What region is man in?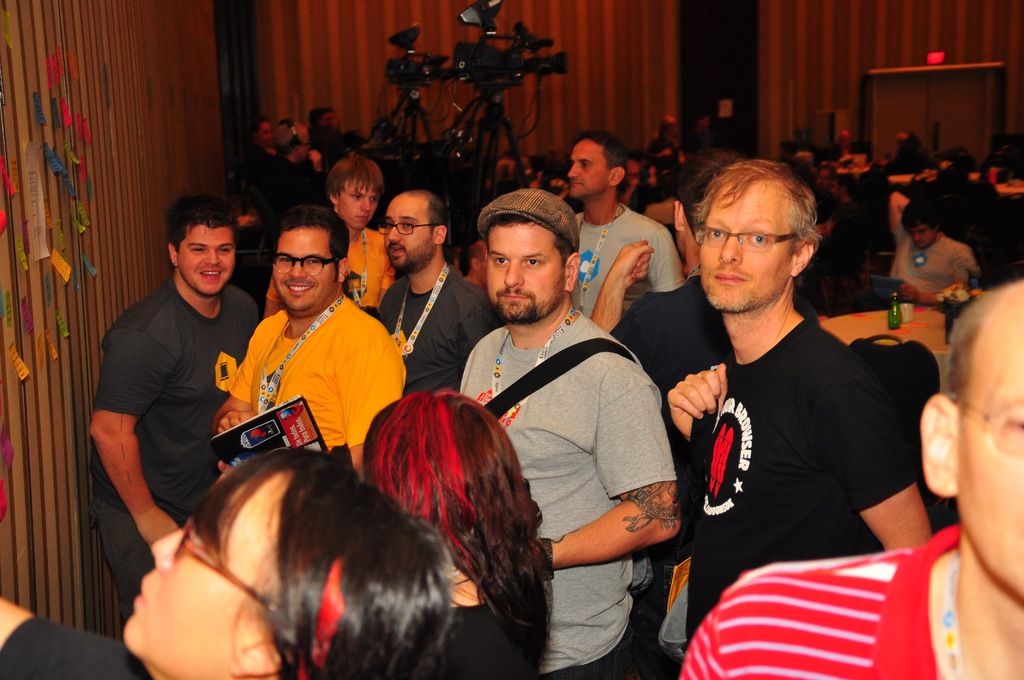
(214,207,404,497).
